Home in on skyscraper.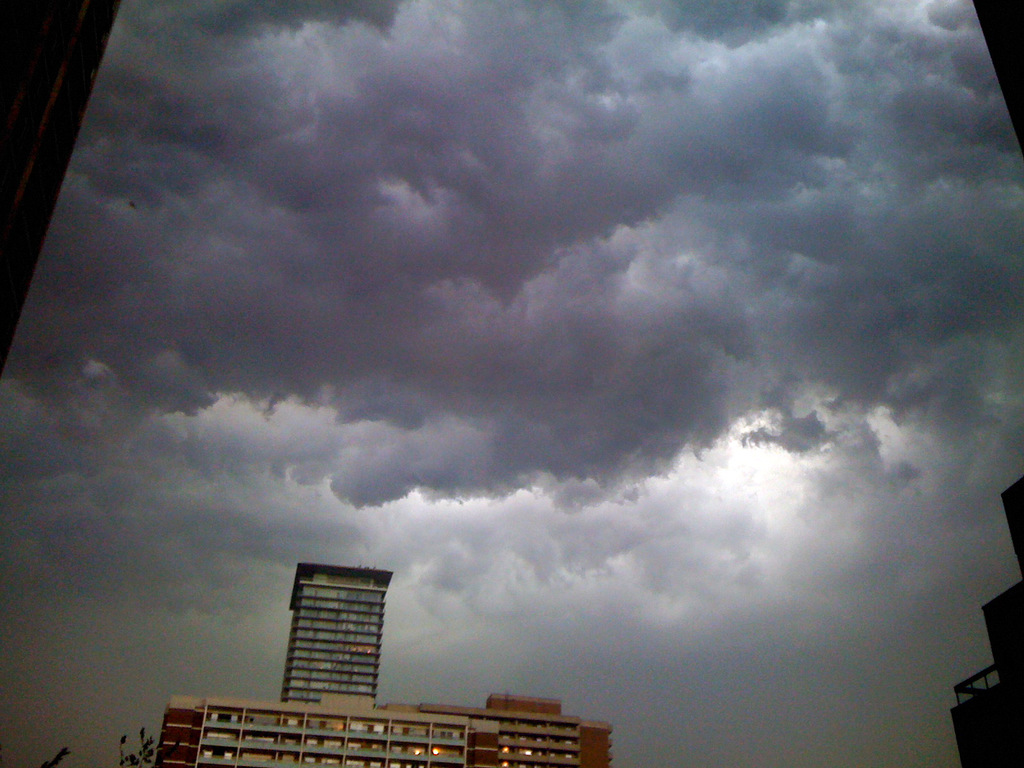
Homed in at detection(276, 563, 397, 706).
